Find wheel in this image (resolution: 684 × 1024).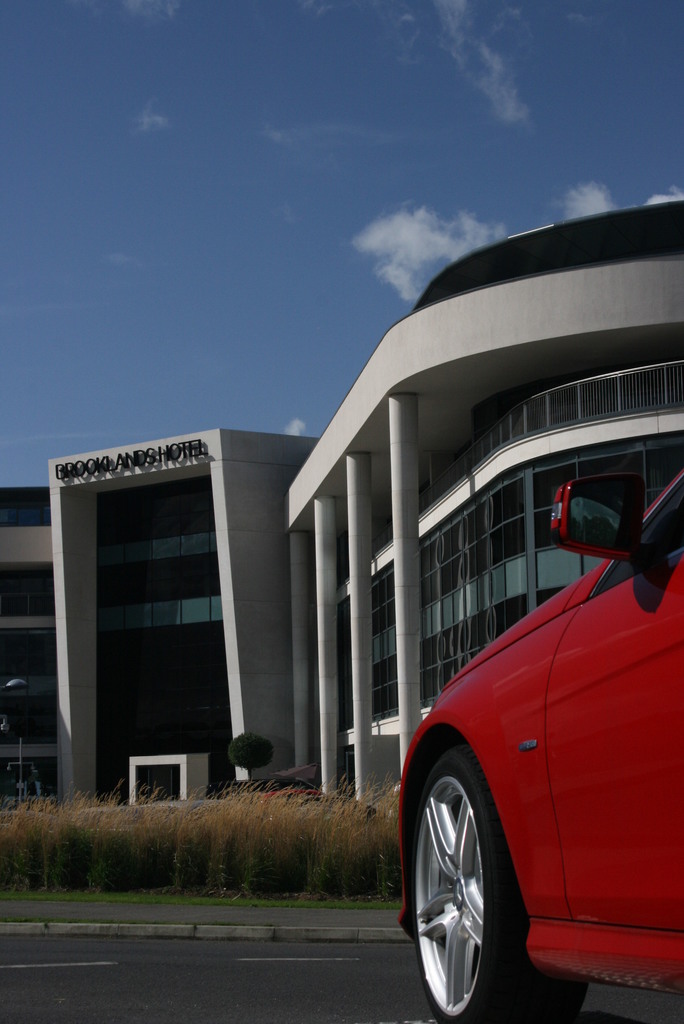
[left=416, top=740, right=521, bottom=1014].
